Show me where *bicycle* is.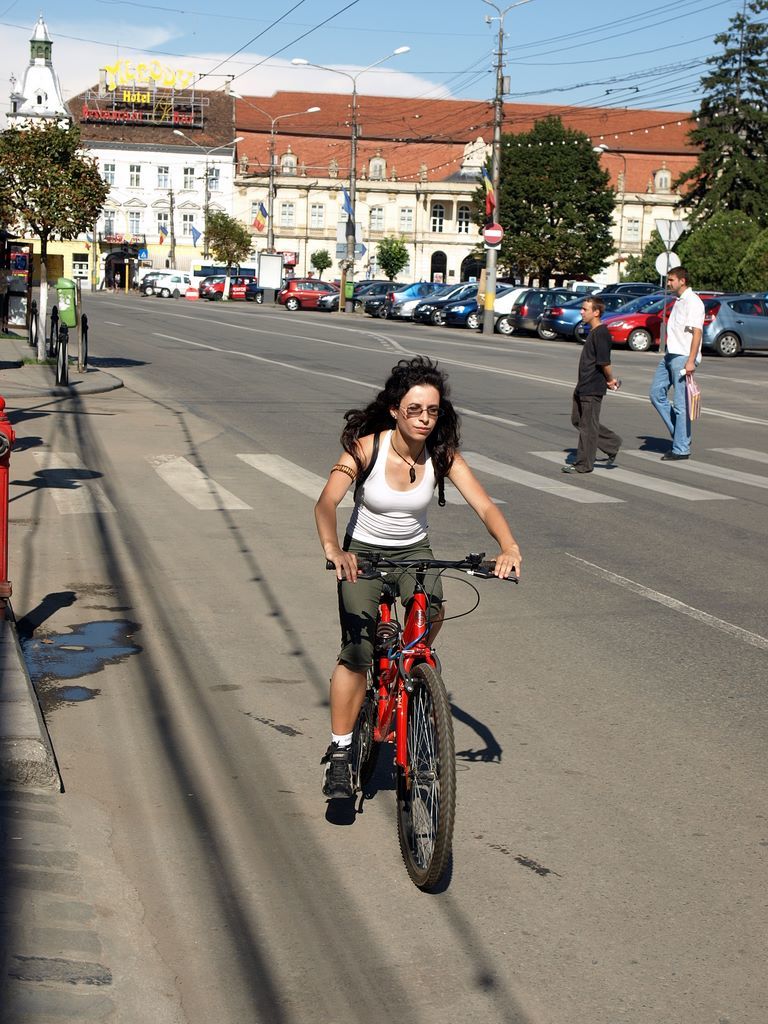
*bicycle* is at {"left": 311, "top": 551, "right": 493, "bottom": 879}.
